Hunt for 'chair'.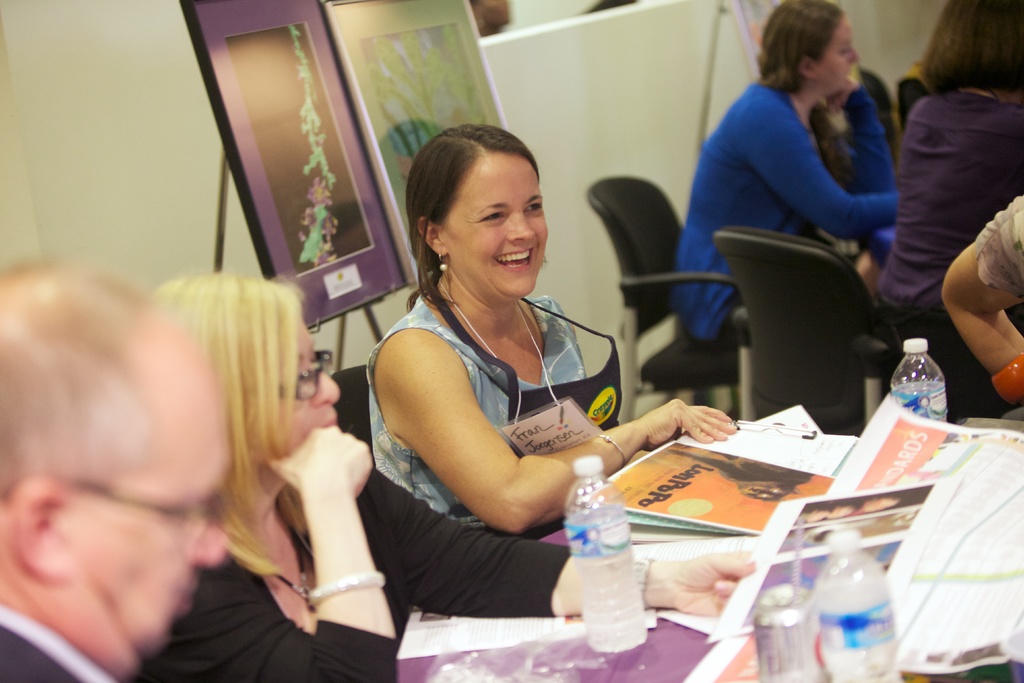
Hunted down at 330/361/380/472.
